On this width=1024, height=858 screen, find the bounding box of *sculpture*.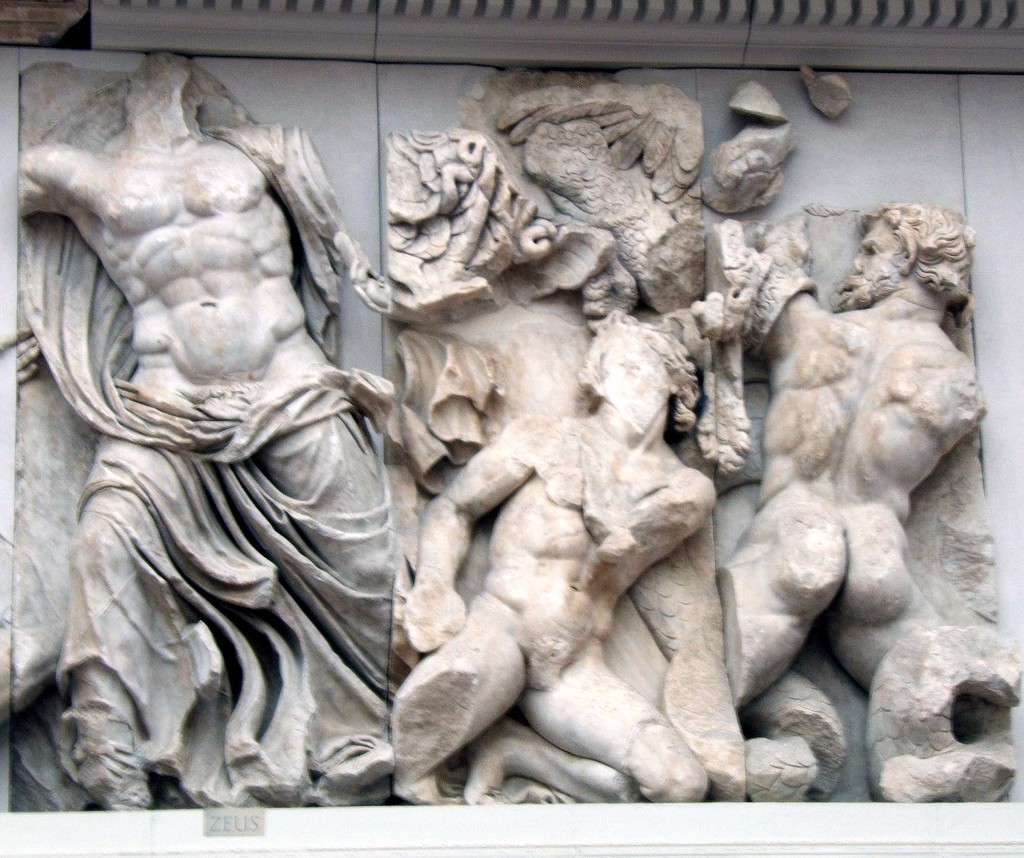
Bounding box: [11, 51, 410, 812].
